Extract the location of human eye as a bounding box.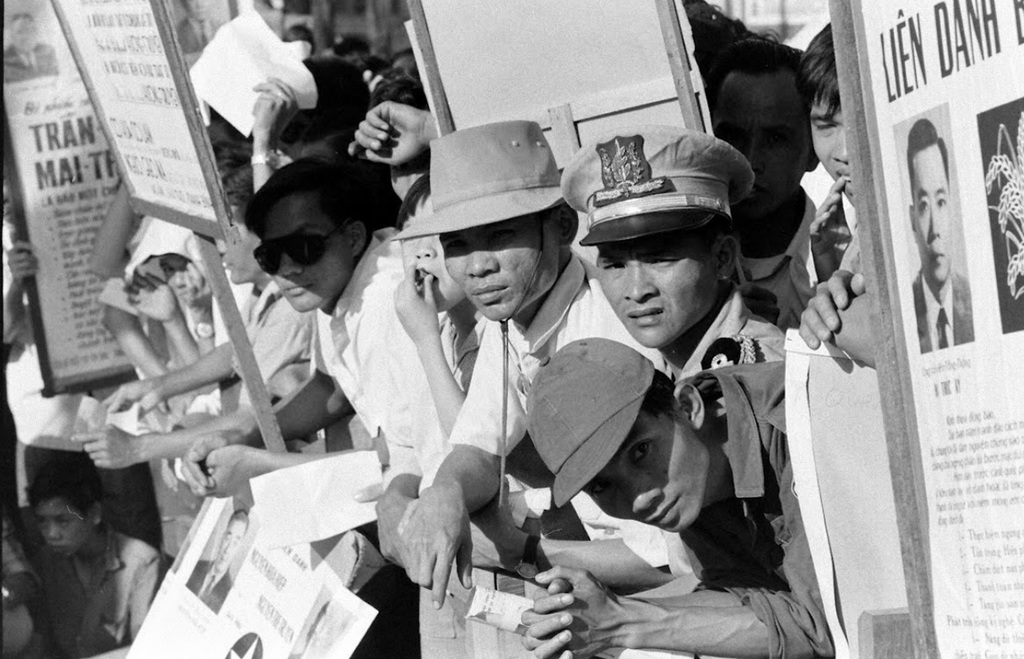
[593, 484, 615, 498].
